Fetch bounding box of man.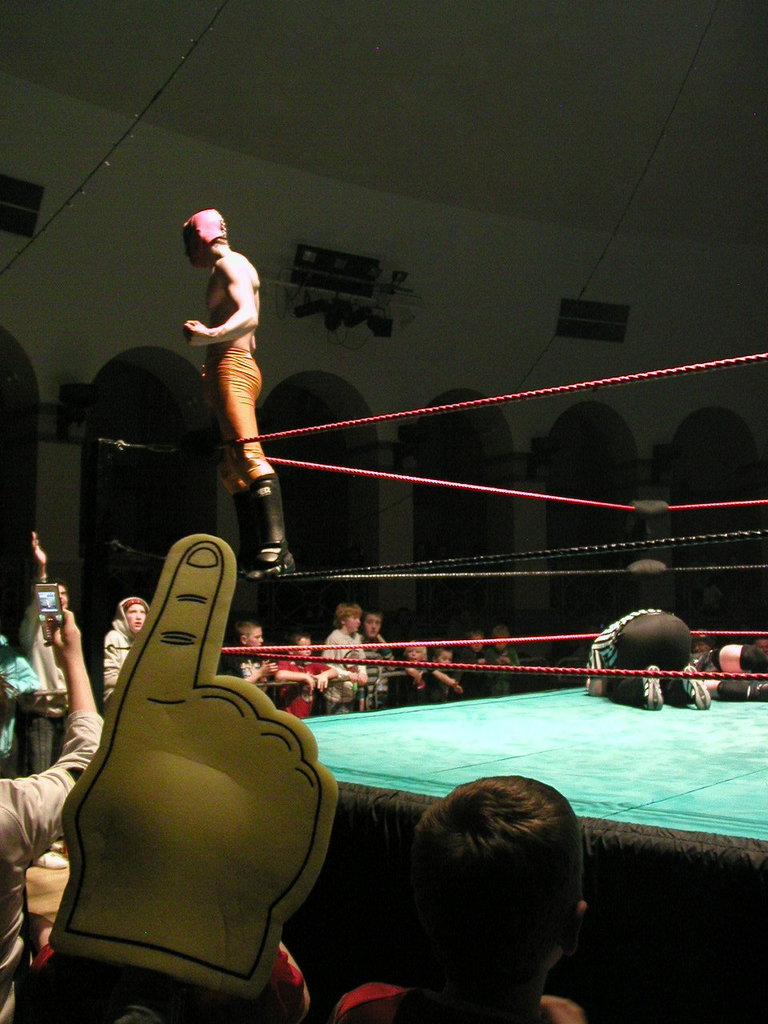
Bbox: bbox=[18, 533, 75, 778].
